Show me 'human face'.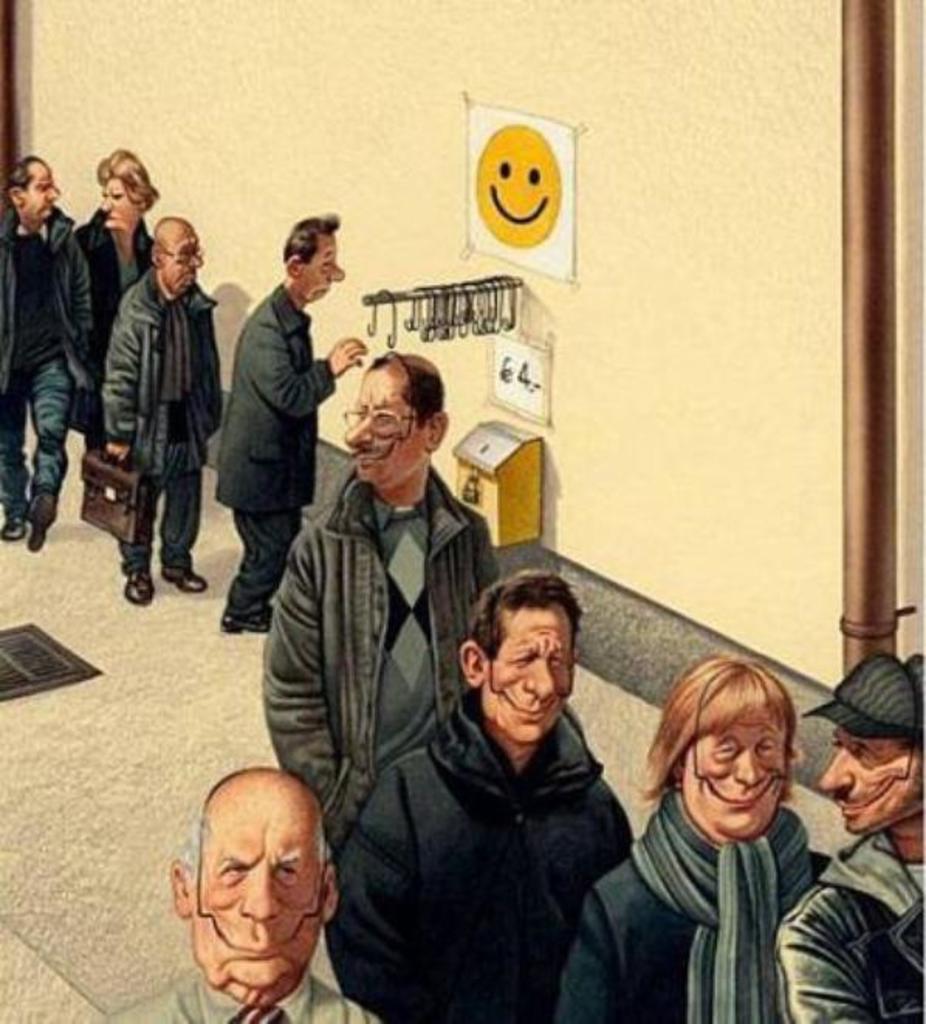
'human face' is here: region(684, 711, 787, 832).
